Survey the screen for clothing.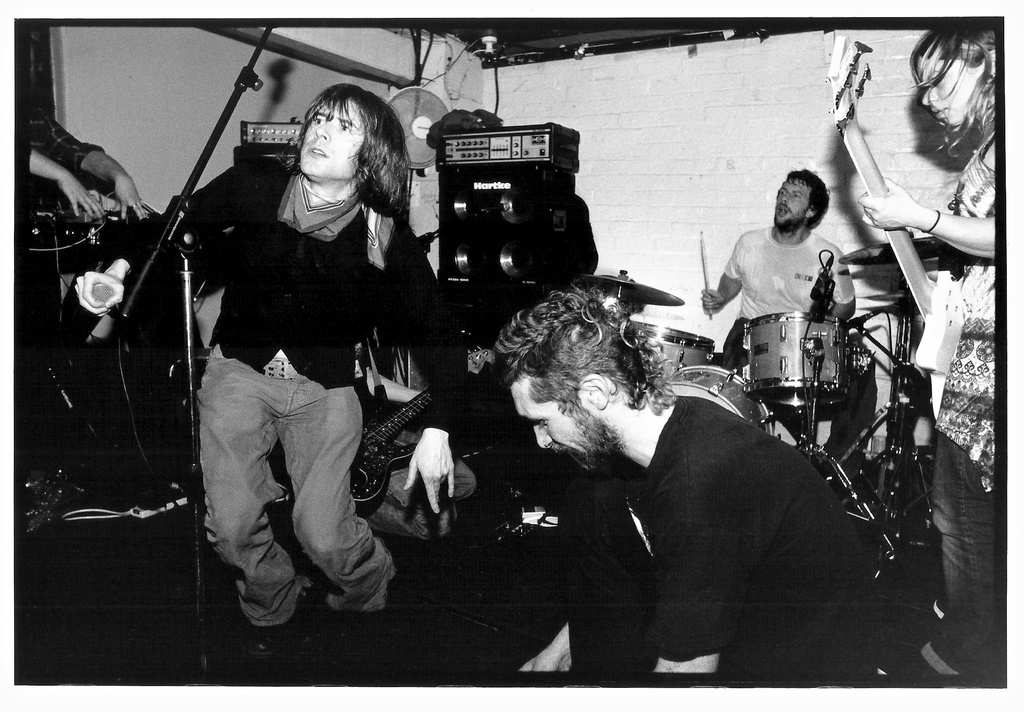
Survey found: detection(563, 384, 878, 679).
